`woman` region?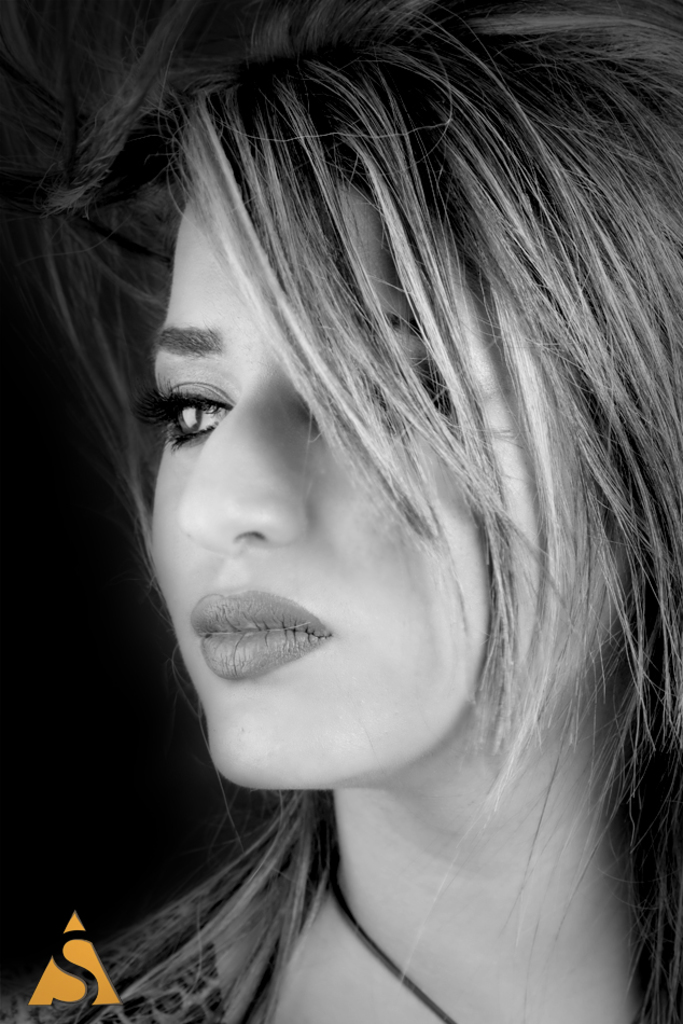
bbox=(0, 0, 682, 1023)
